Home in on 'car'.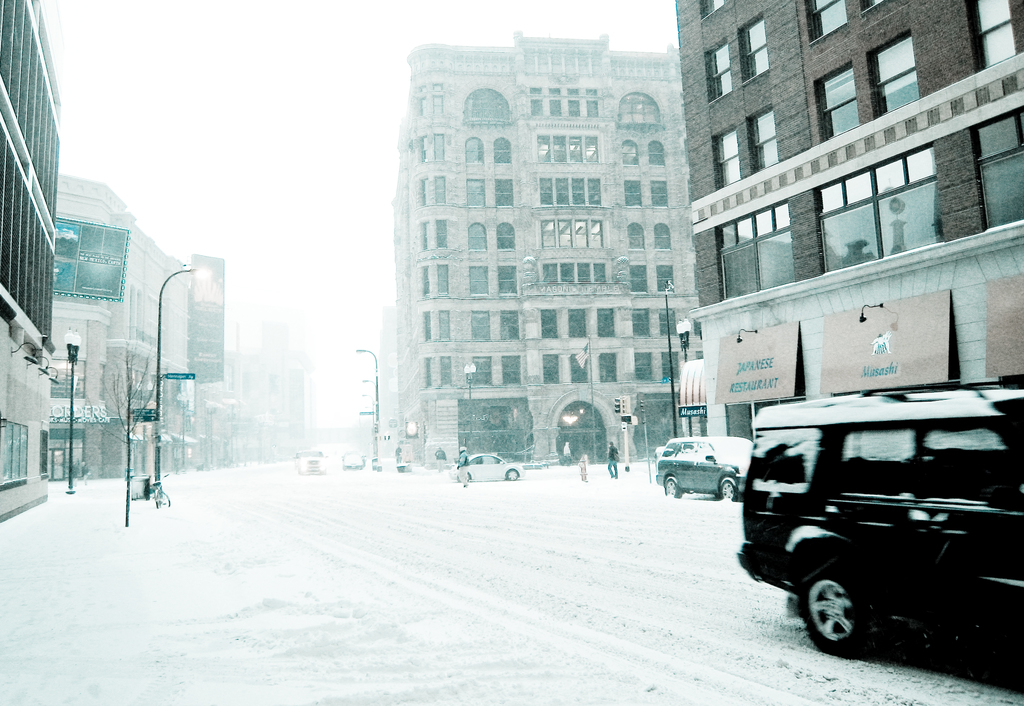
Homed in at [x1=341, y1=456, x2=362, y2=468].
